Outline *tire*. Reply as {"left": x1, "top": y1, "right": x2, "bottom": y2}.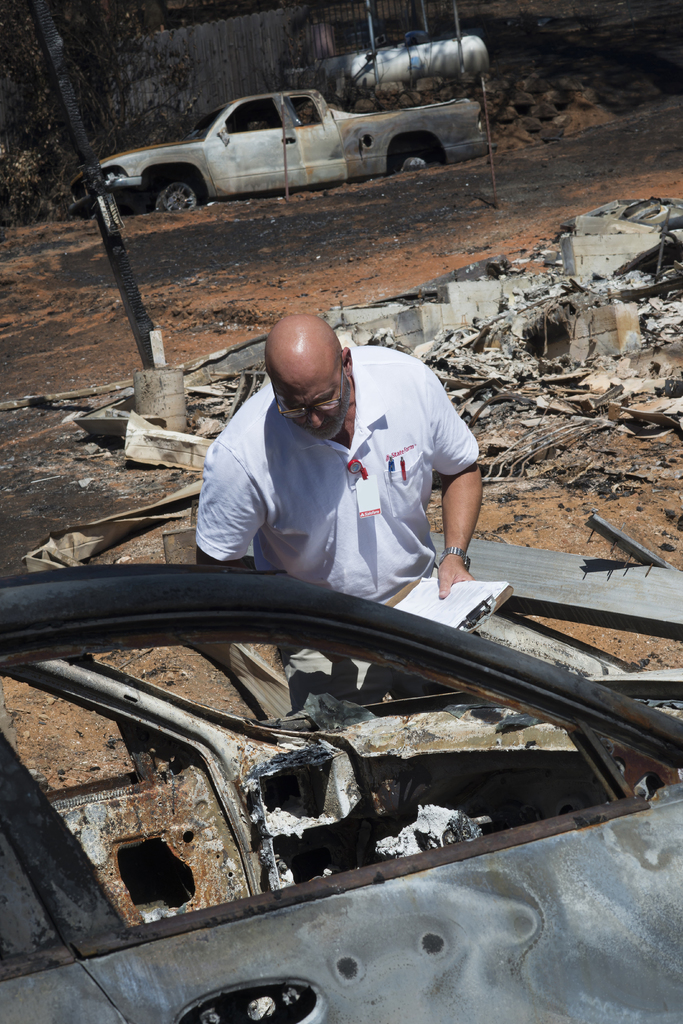
{"left": 389, "top": 144, "right": 431, "bottom": 170}.
